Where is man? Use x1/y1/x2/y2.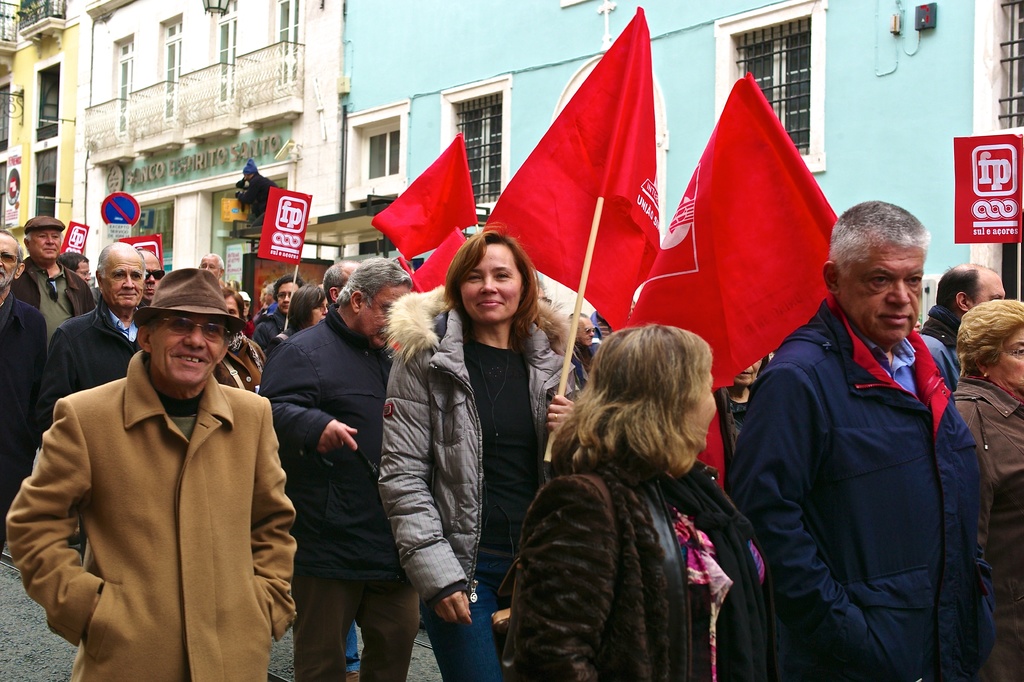
723/199/1005/681.
